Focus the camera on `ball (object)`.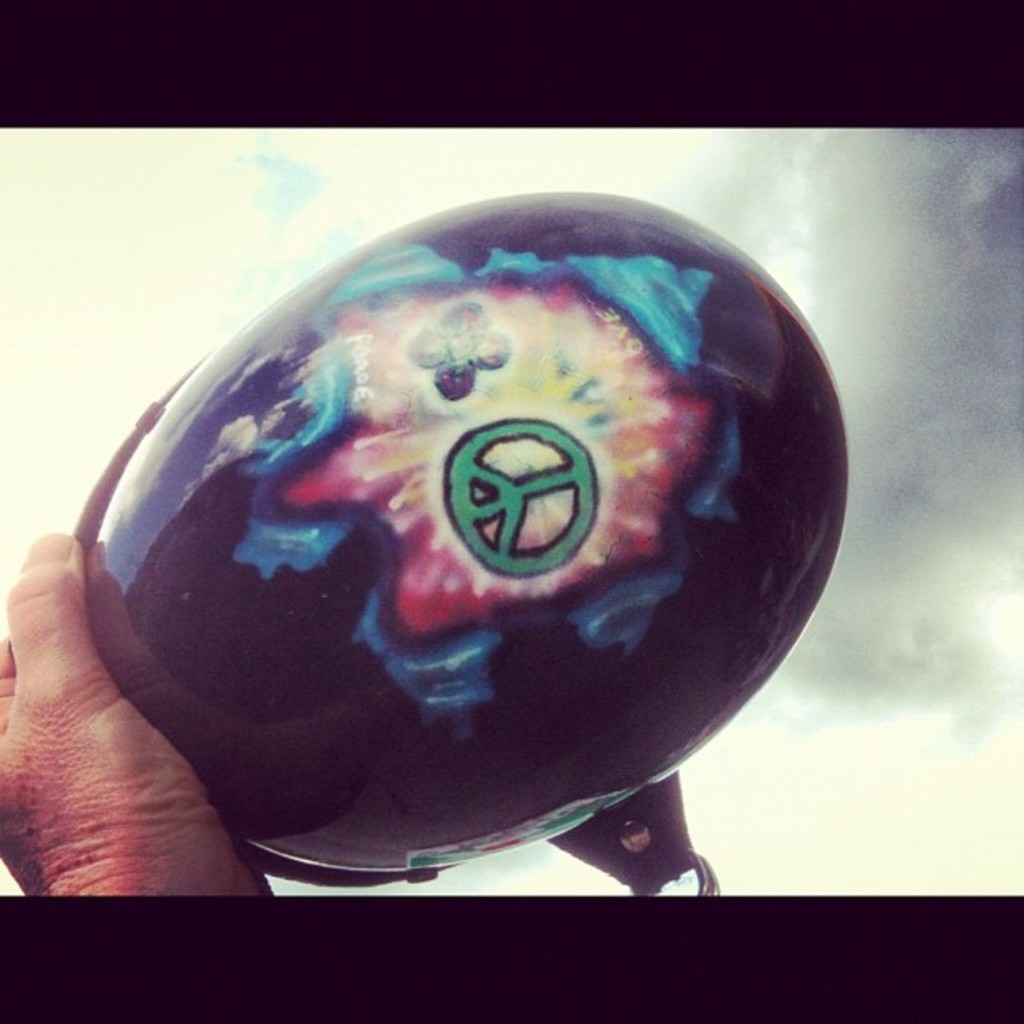
Focus region: 54,184,860,893.
